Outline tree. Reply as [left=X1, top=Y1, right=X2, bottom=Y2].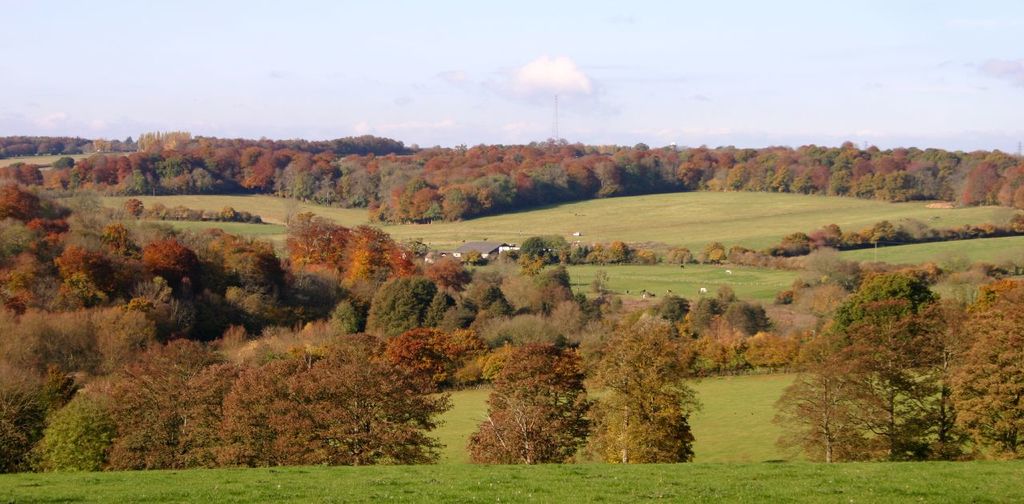
[left=766, top=328, right=890, bottom=462].
